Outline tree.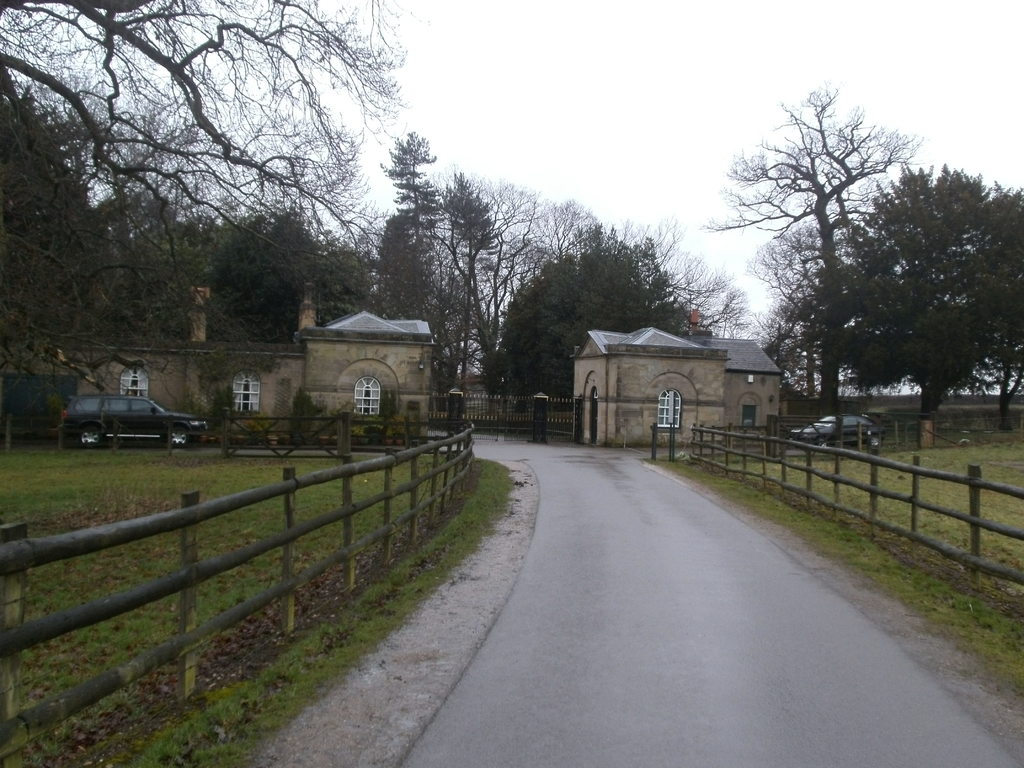
Outline: 1:0:415:352.
